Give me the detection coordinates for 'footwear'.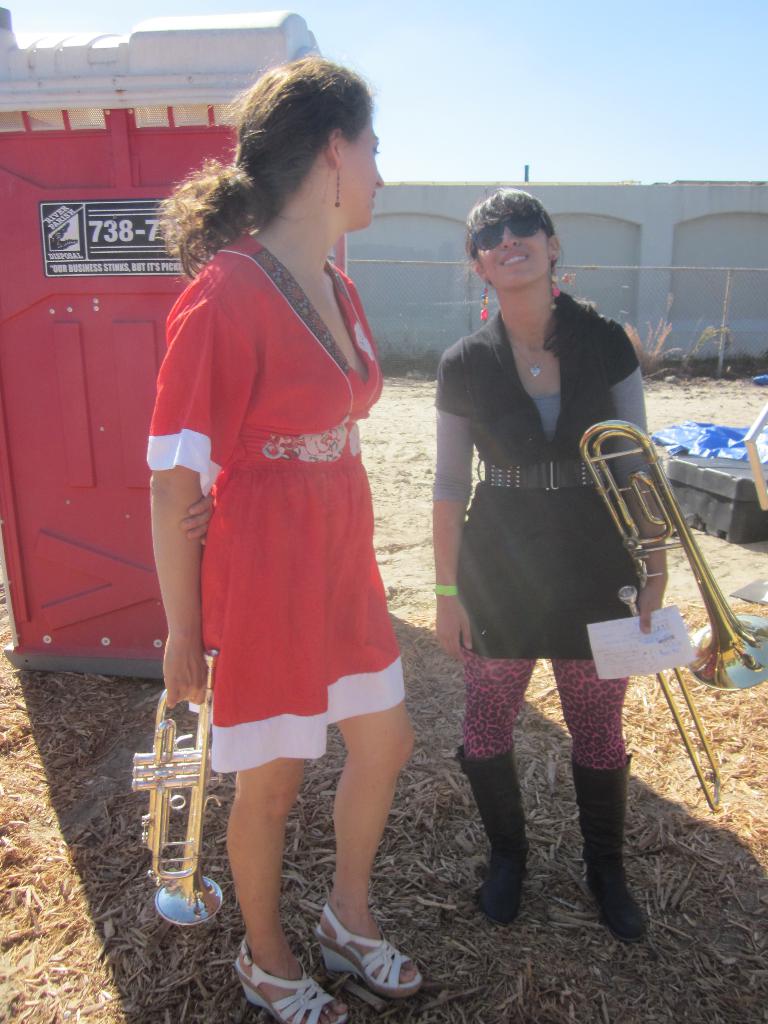
450:748:532:924.
